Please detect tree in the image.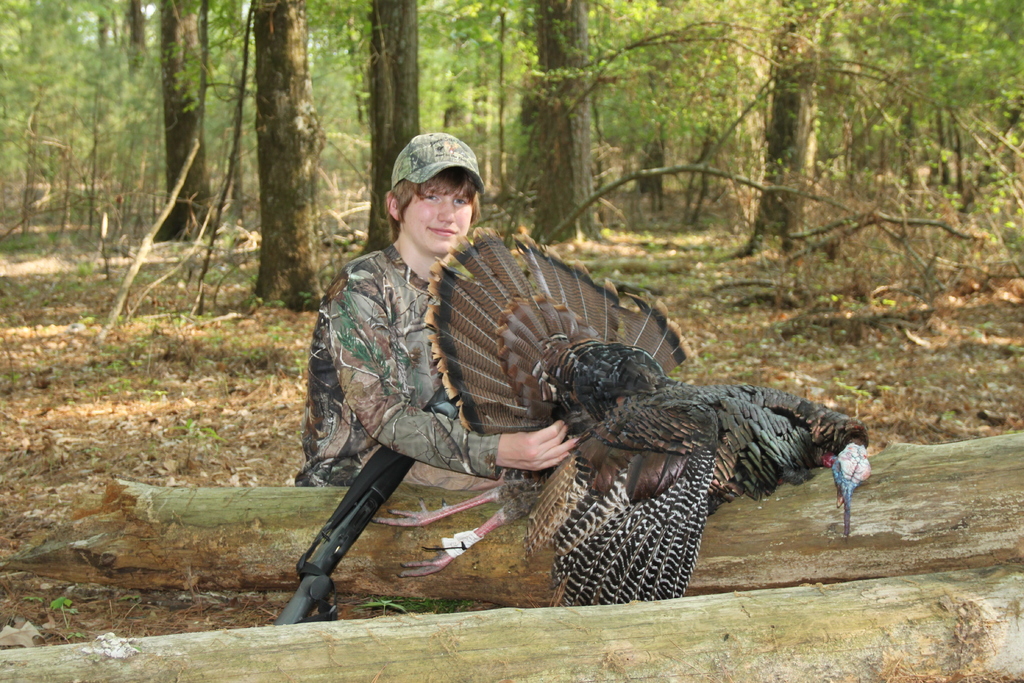
(left=739, top=0, right=823, bottom=259).
